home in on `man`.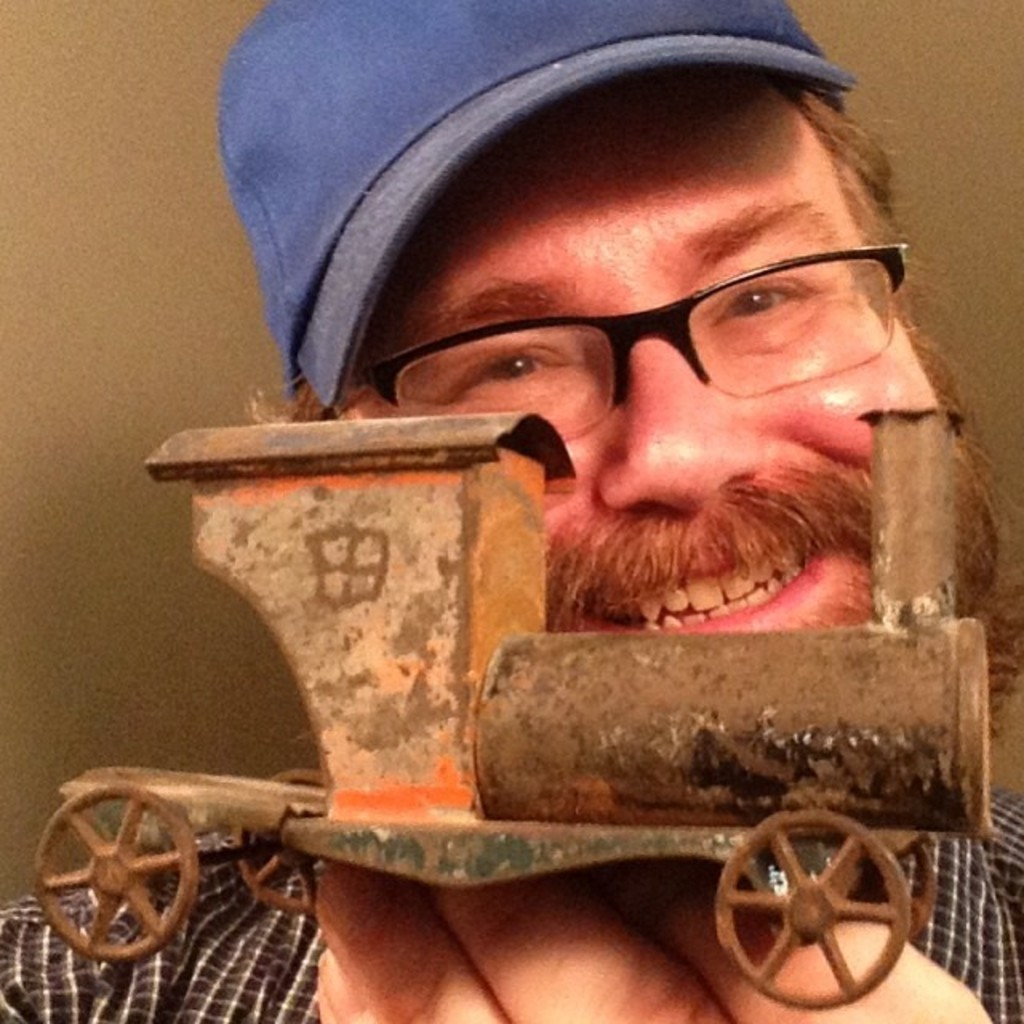
Homed in at rect(0, 0, 1022, 1022).
